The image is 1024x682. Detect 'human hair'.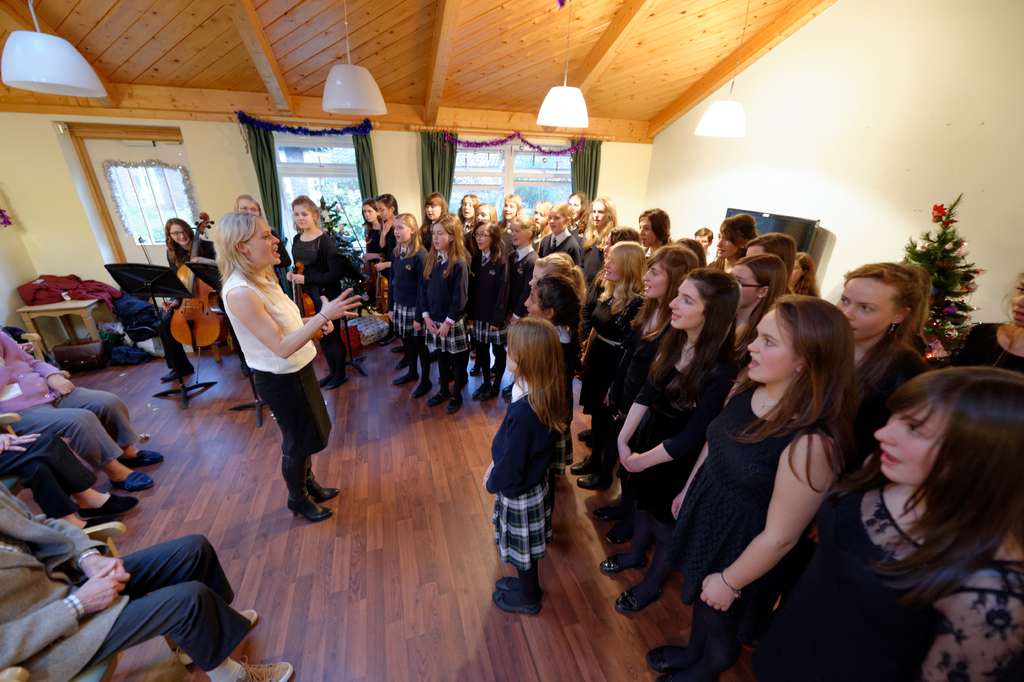
Detection: bbox=[727, 249, 788, 353].
